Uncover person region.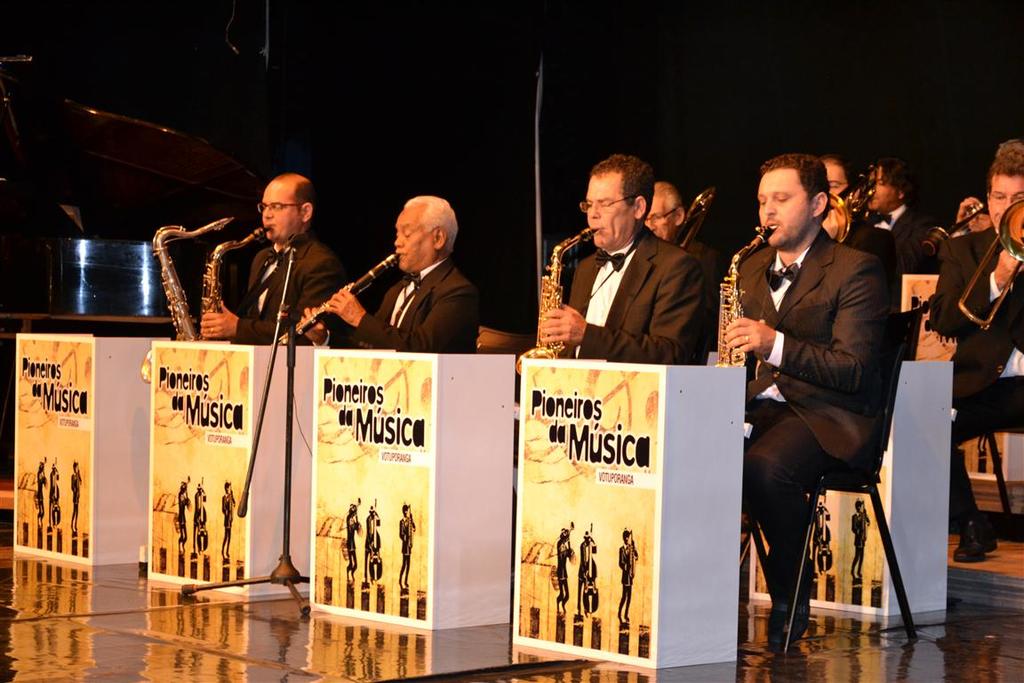
Uncovered: Rect(815, 159, 904, 296).
